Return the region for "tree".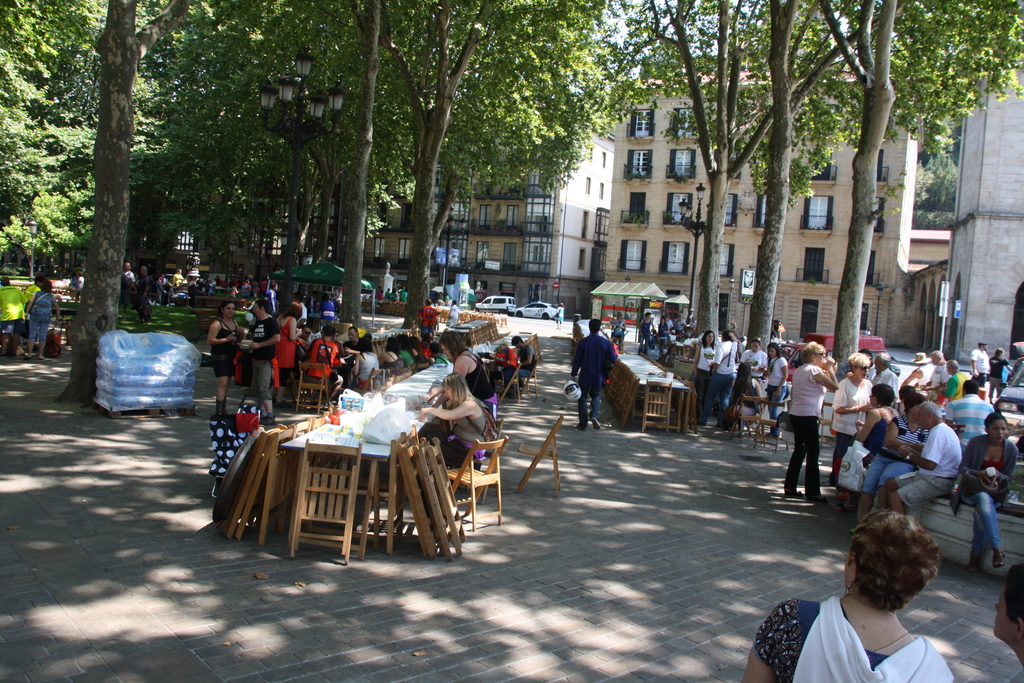
[0,0,100,279].
